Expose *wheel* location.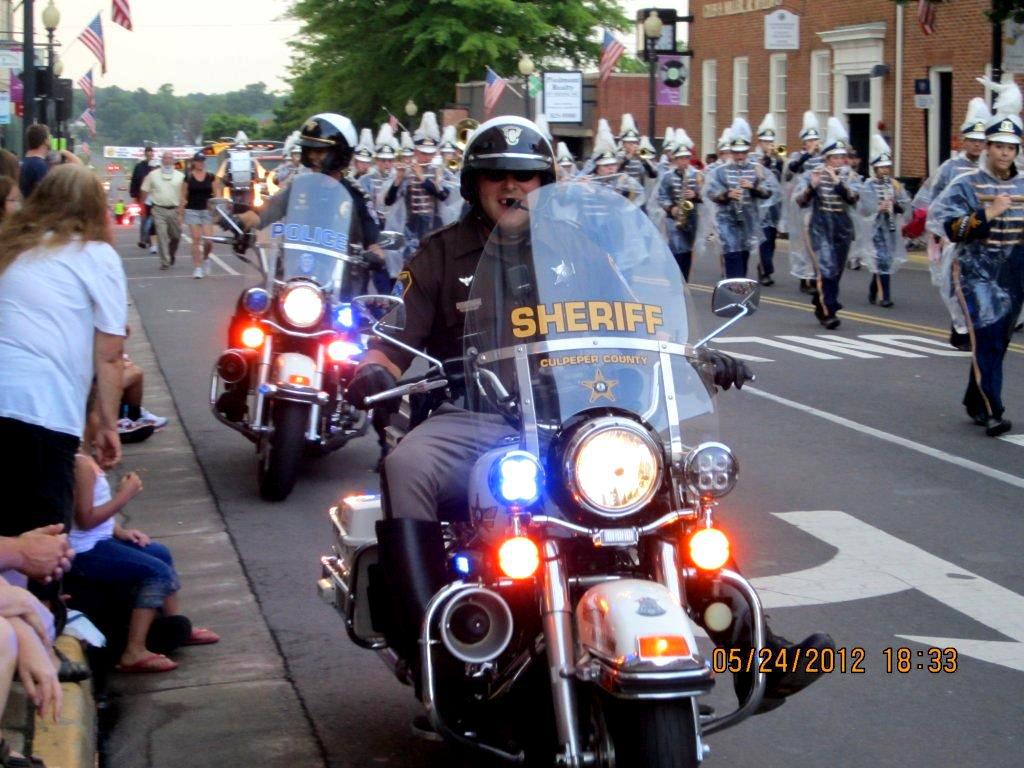
Exposed at <box>255,400,306,505</box>.
